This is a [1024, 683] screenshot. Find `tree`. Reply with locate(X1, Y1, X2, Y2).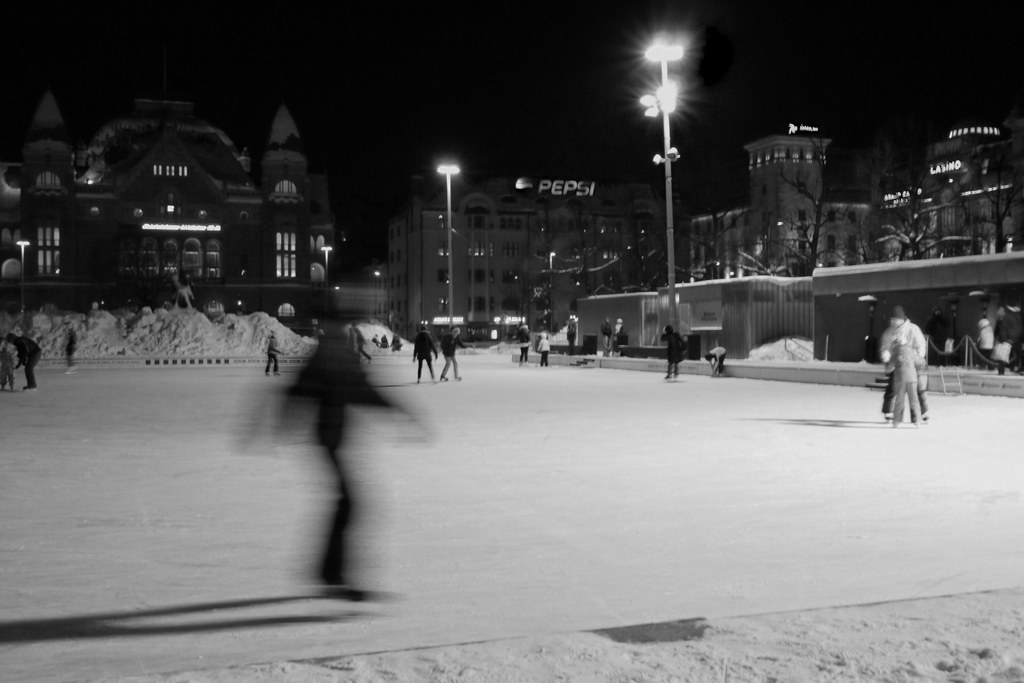
locate(865, 206, 964, 261).
